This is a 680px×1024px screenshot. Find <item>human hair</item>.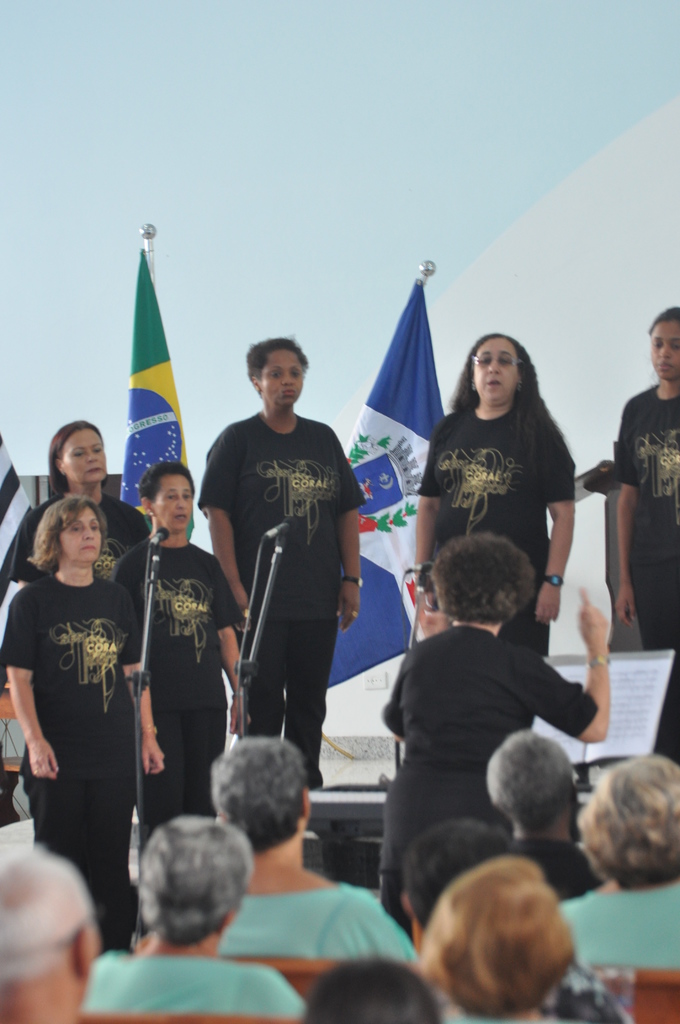
Bounding box: x1=140, y1=813, x2=252, y2=946.
